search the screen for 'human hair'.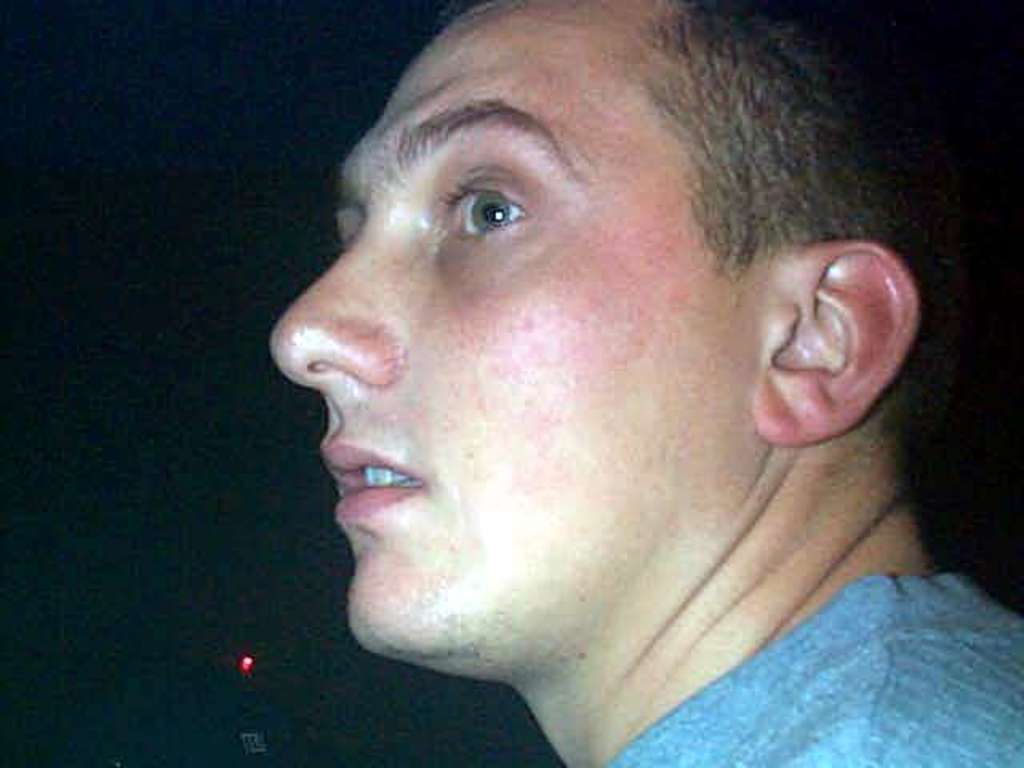
Found at (638, 0, 912, 418).
